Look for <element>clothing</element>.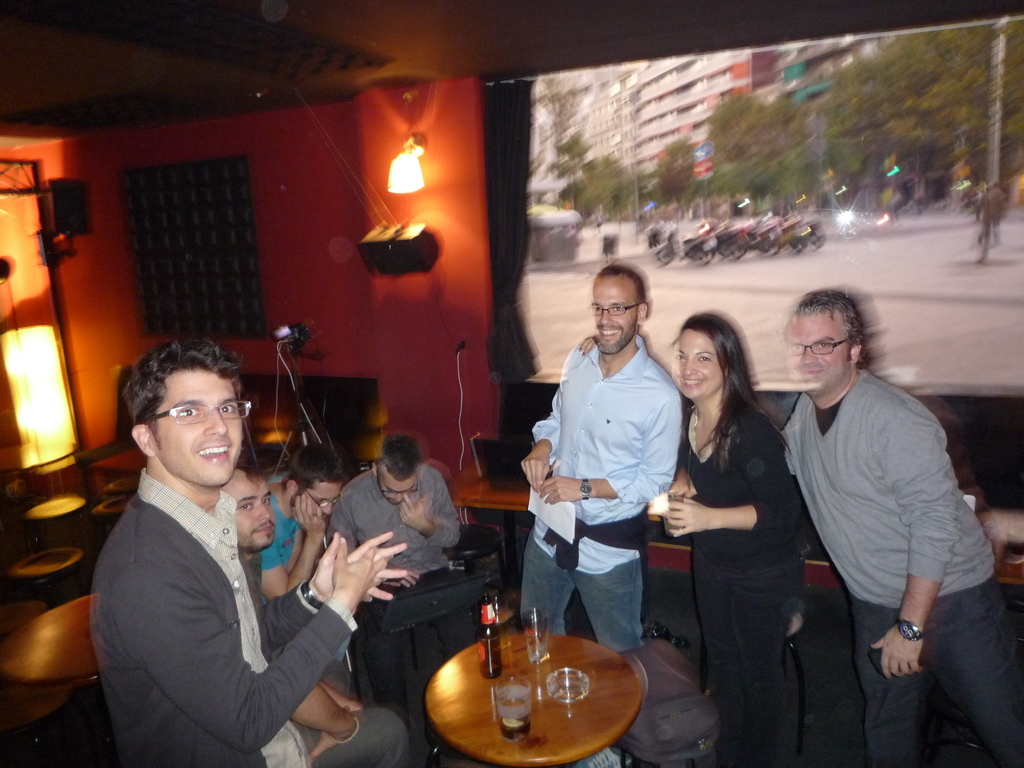
Found: <bbox>515, 352, 652, 675</bbox>.
